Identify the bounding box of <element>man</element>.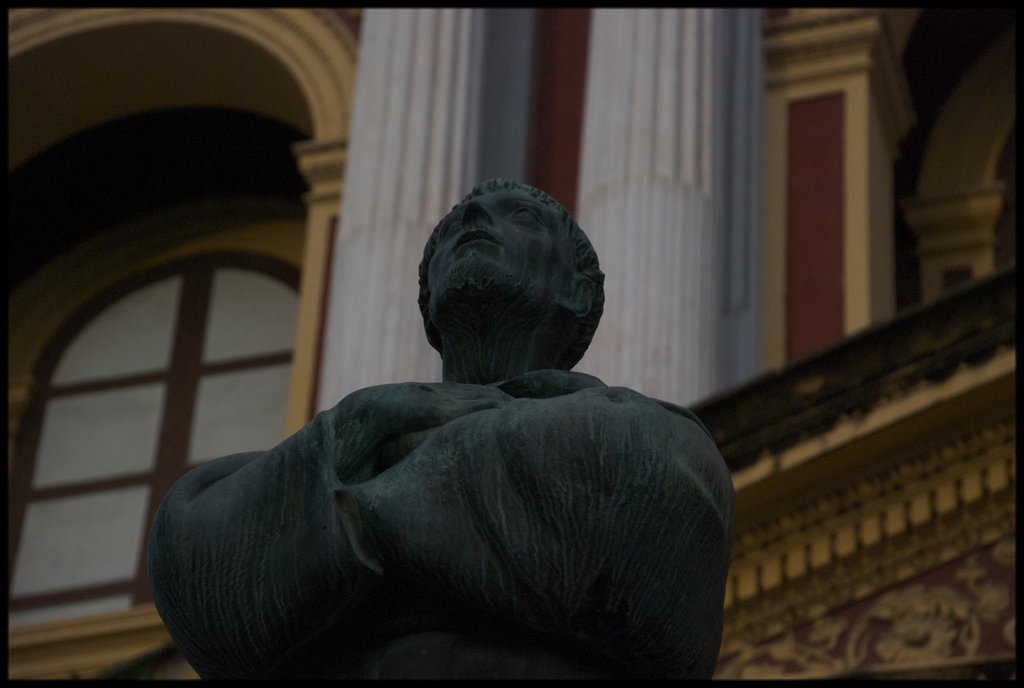
x1=143, y1=170, x2=737, y2=687.
